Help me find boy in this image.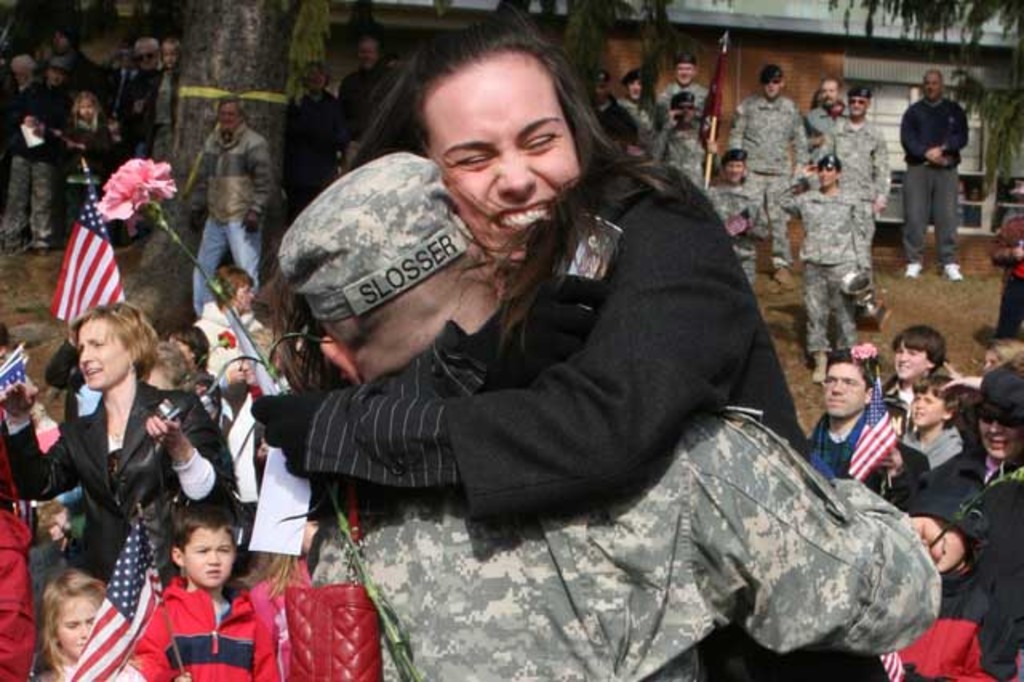
Found it: [x1=853, y1=347, x2=957, y2=467].
